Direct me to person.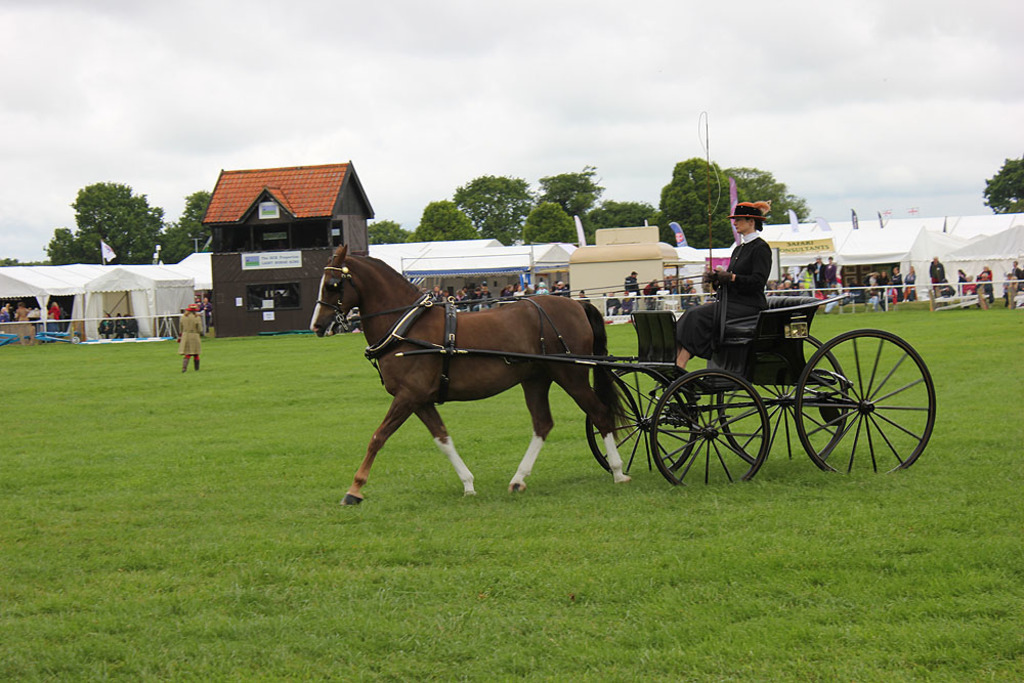
Direction: left=644, top=199, right=774, bottom=385.
